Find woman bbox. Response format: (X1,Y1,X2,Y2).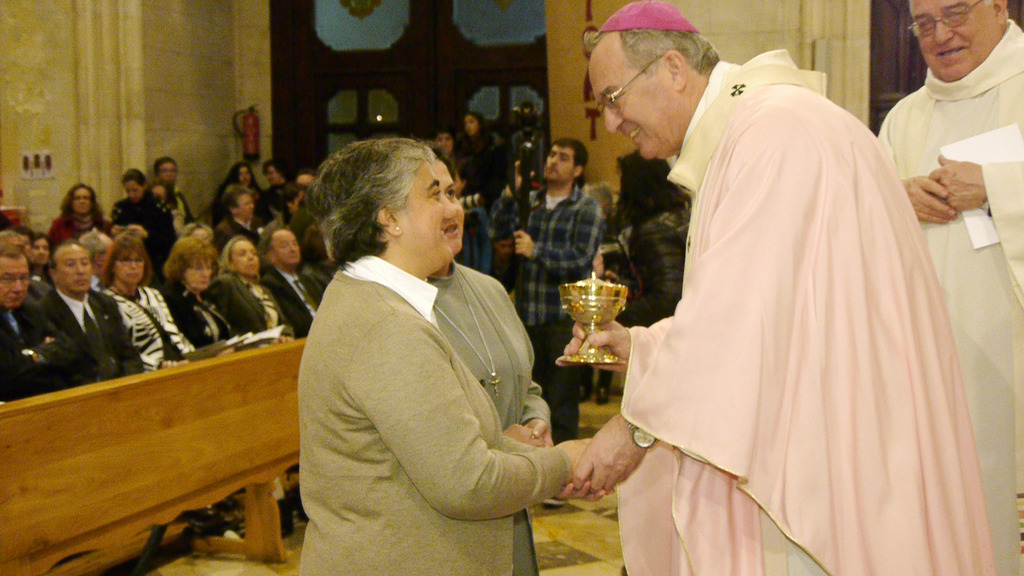
(212,234,295,338).
